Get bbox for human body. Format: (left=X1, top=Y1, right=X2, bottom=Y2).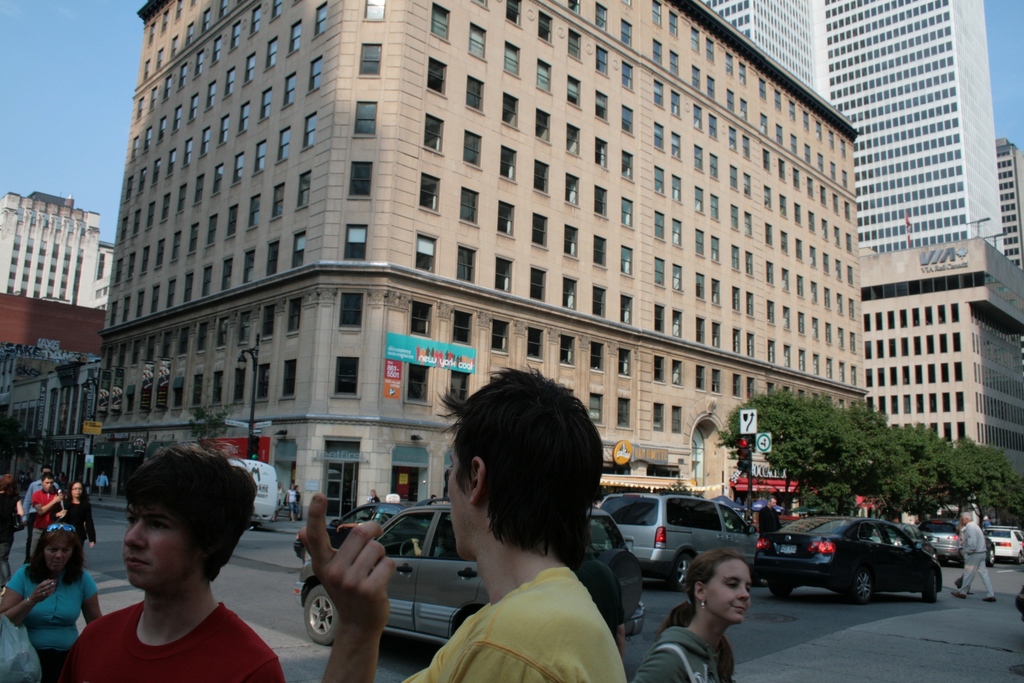
(left=369, top=493, right=381, bottom=506).
